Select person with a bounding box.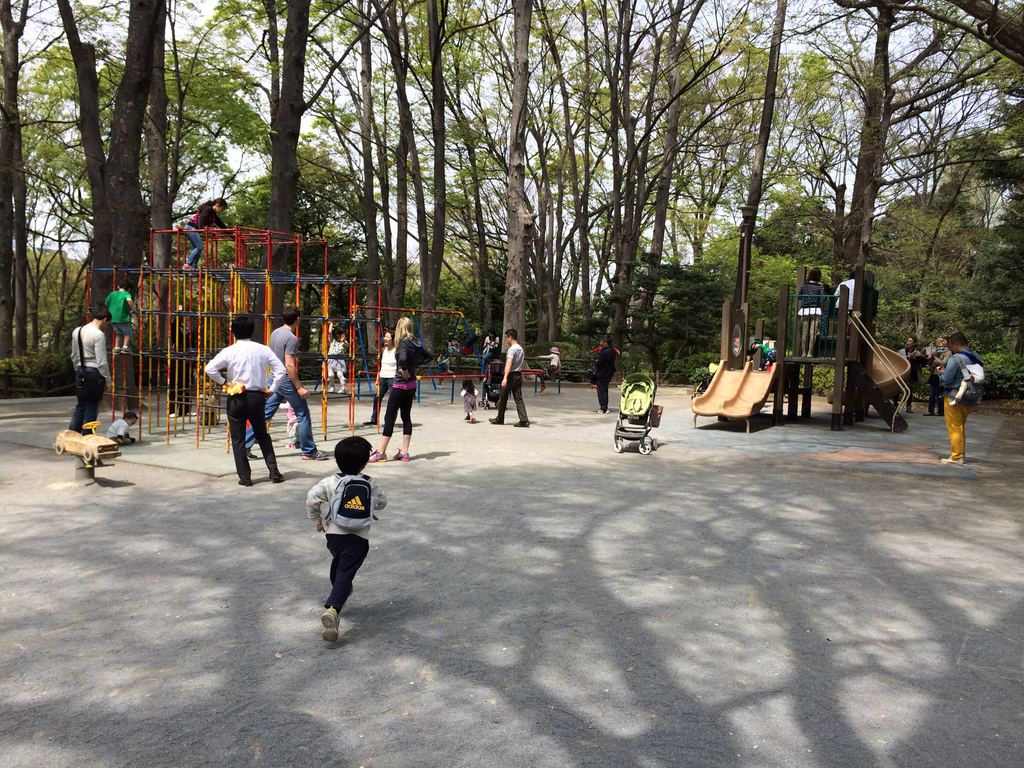
<region>459, 376, 480, 426</region>.
